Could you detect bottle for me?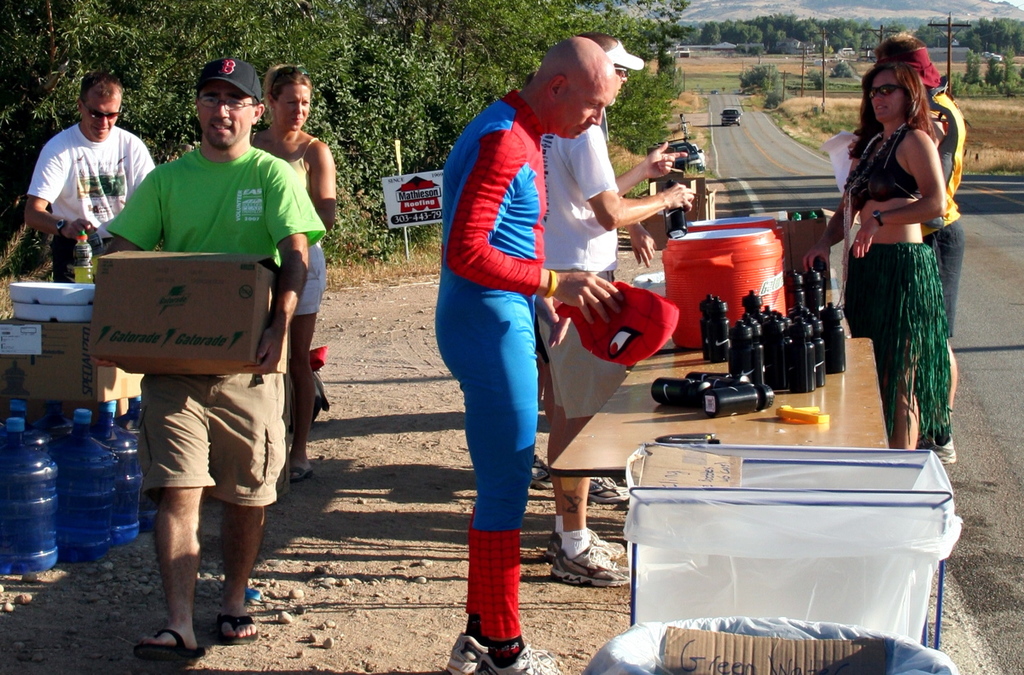
Detection result: pyautogui.locateOnScreen(826, 305, 848, 375).
